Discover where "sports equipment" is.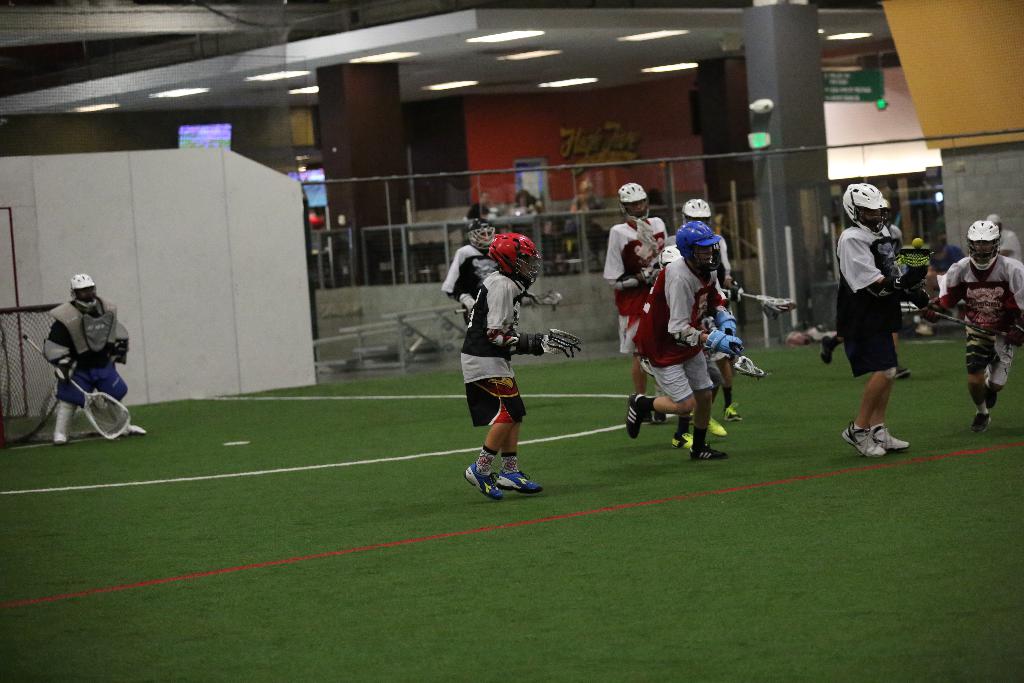
Discovered at {"x1": 0, "y1": 301, "x2": 67, "y2": 442}.
